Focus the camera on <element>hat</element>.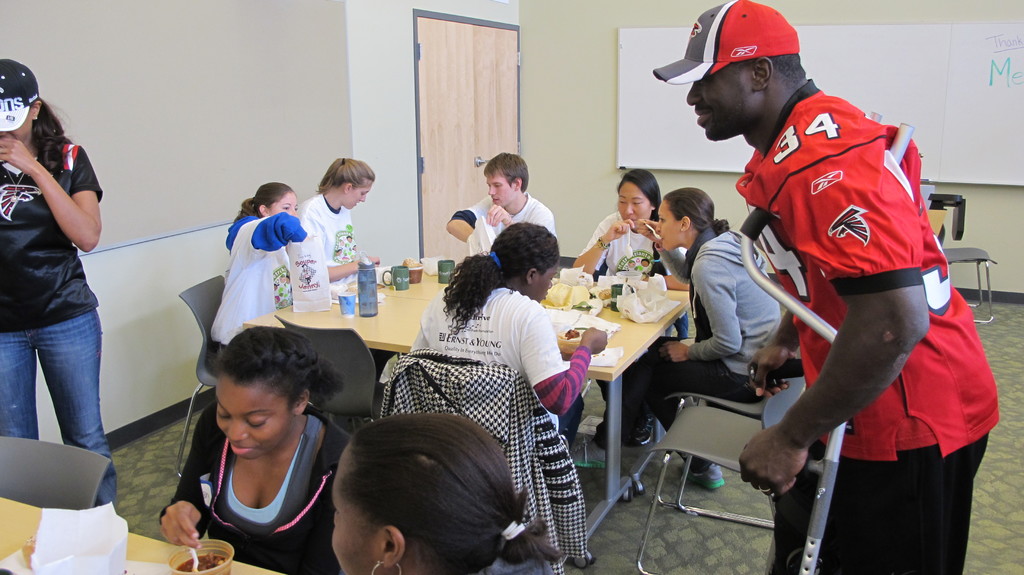
Focus region: {"left": 652, "top": 0, "right": 802, "bottom": 88}.
